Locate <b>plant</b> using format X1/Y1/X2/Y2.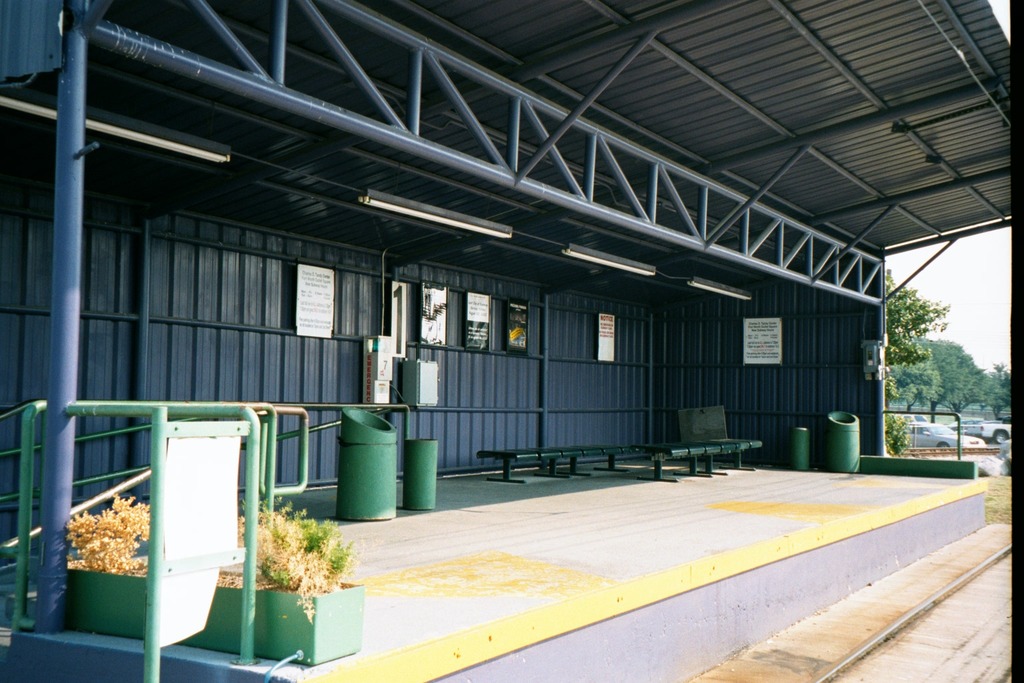
217/500/355/608.
